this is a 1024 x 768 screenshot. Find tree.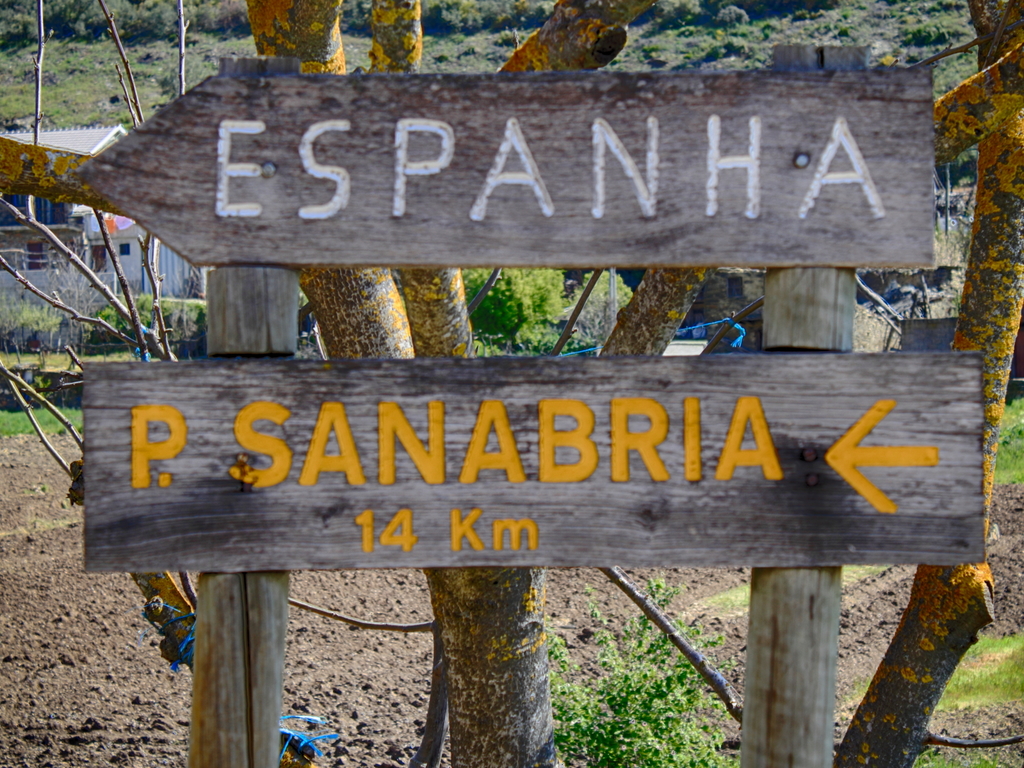
Bounding box: box=[0, 0, 1023, 767].
